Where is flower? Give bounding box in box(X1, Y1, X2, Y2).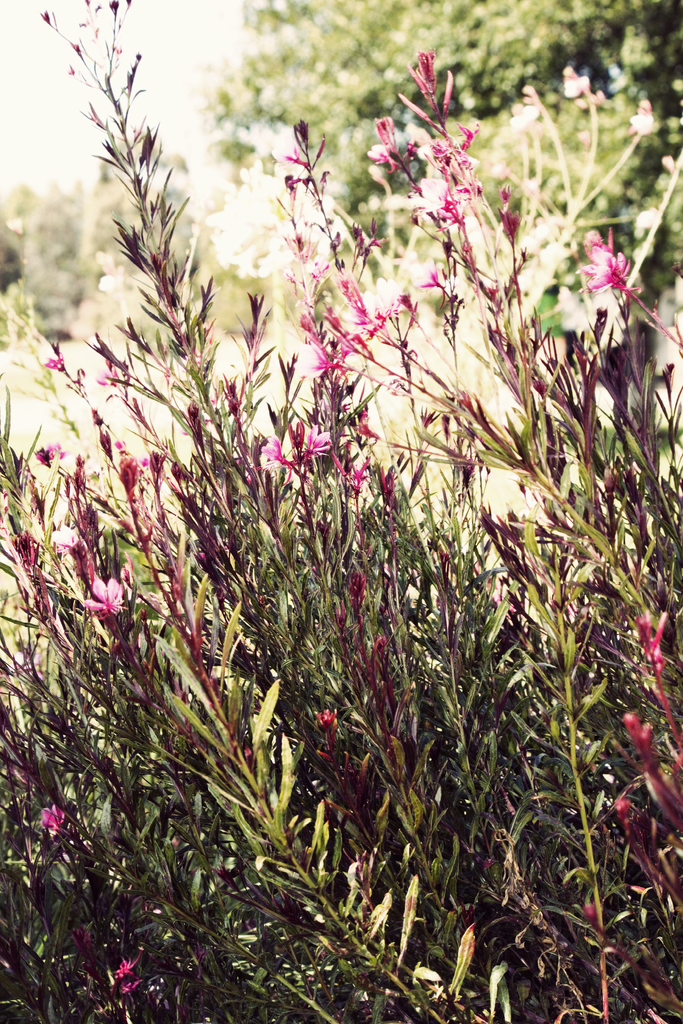
box(584, 218, 659, 294).
